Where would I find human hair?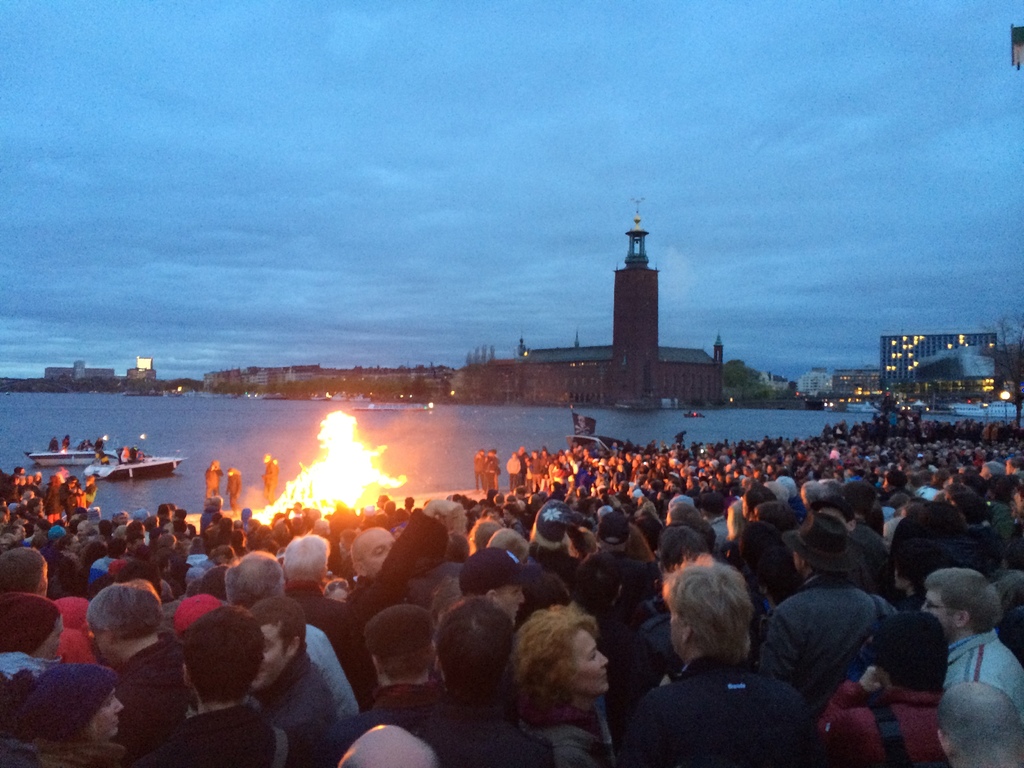
At (x1=289, y1=529, x2=340, y2=591).
